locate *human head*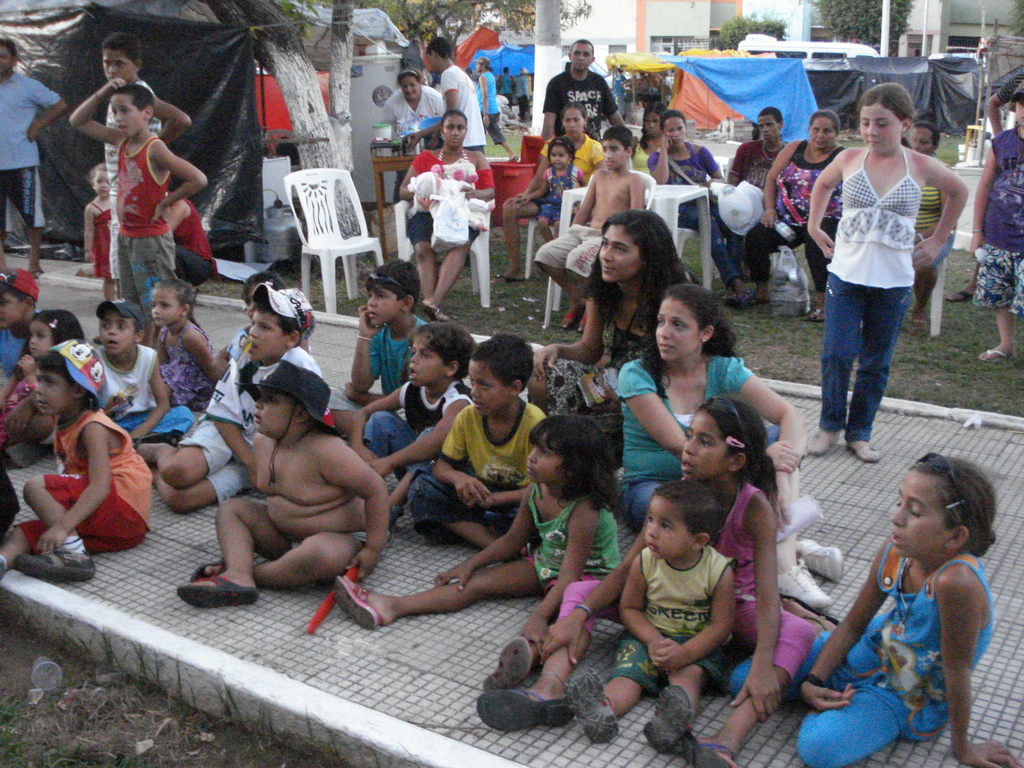
[left=639, top=102, right=663, bottom=139]
